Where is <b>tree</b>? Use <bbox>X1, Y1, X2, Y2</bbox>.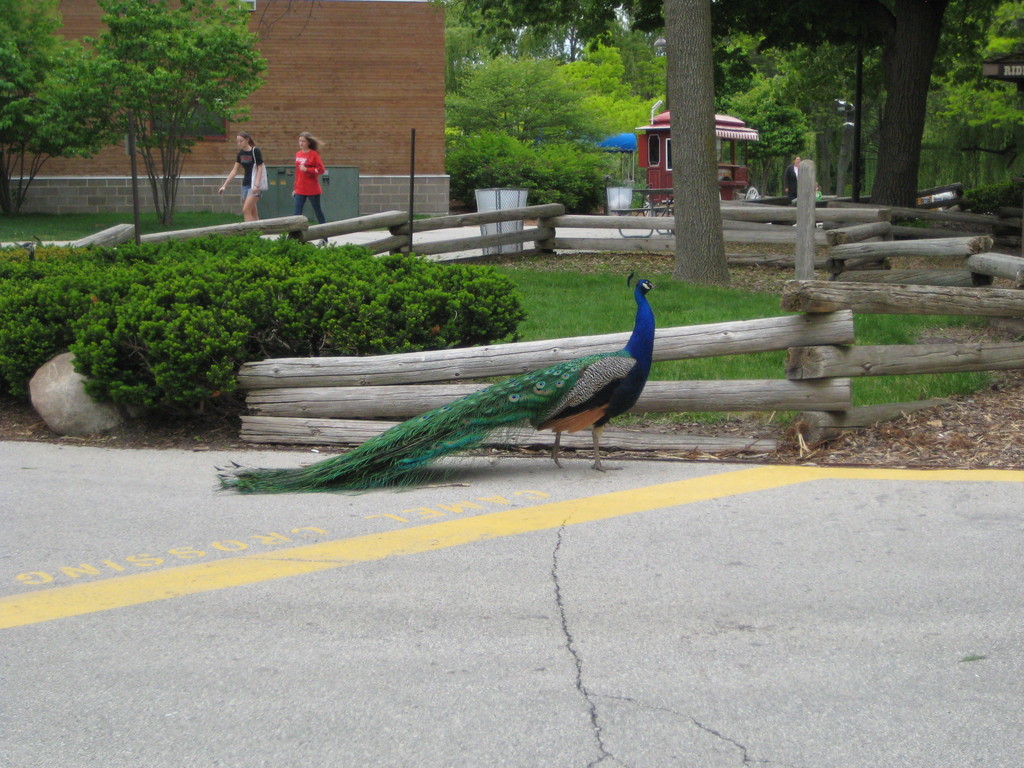
<bbox>659, 0, 735, 289</bbox>.
